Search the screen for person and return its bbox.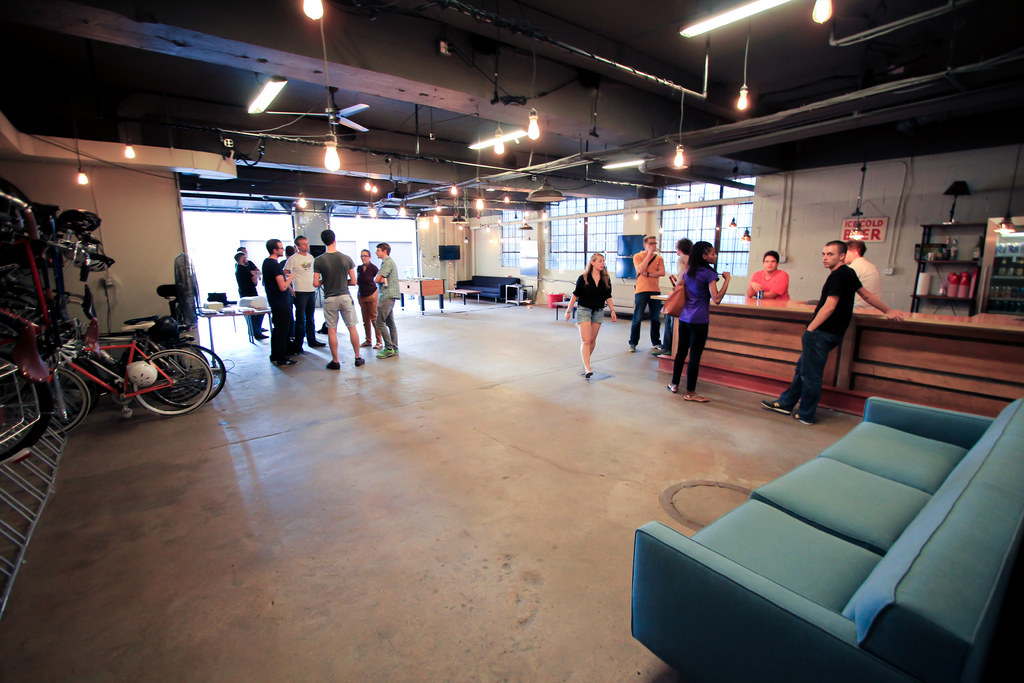
Found: (x1=234, y1=251, x2=271, y2=345).
